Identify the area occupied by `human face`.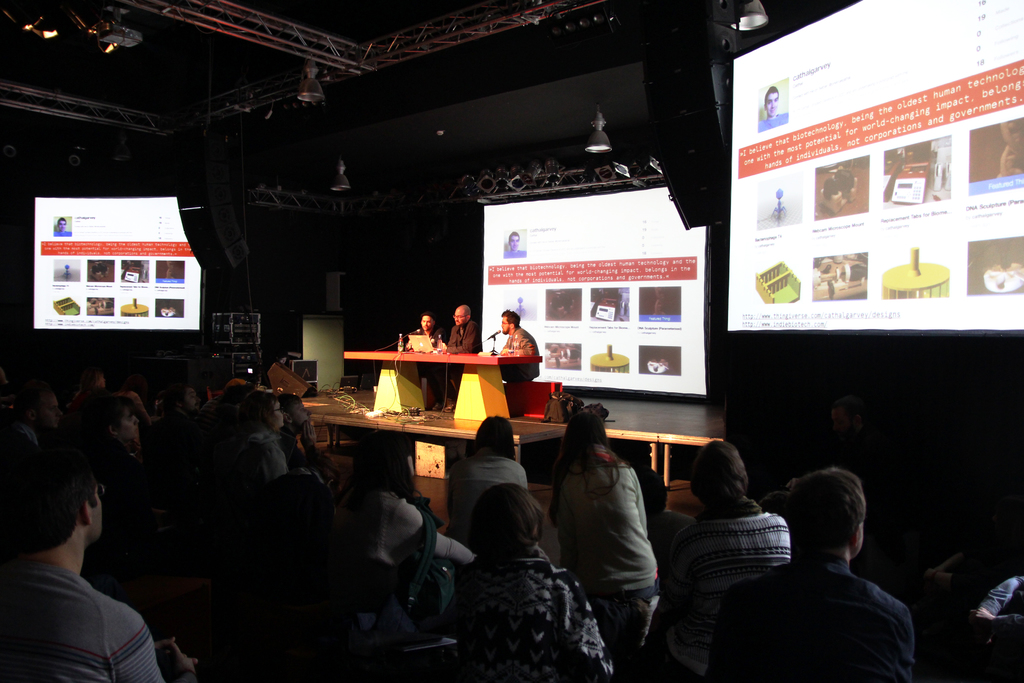
Area: <region>765, 92, 778, 117</region>.
